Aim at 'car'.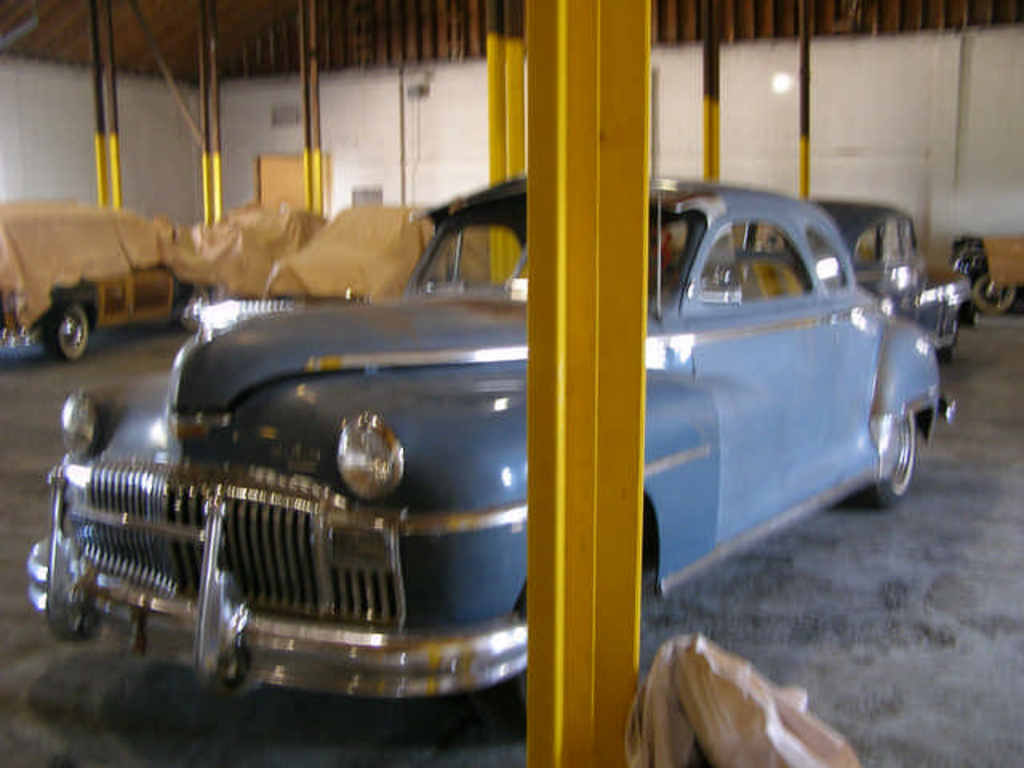
Aimed at l=755, t=198, r=976, b=362.
